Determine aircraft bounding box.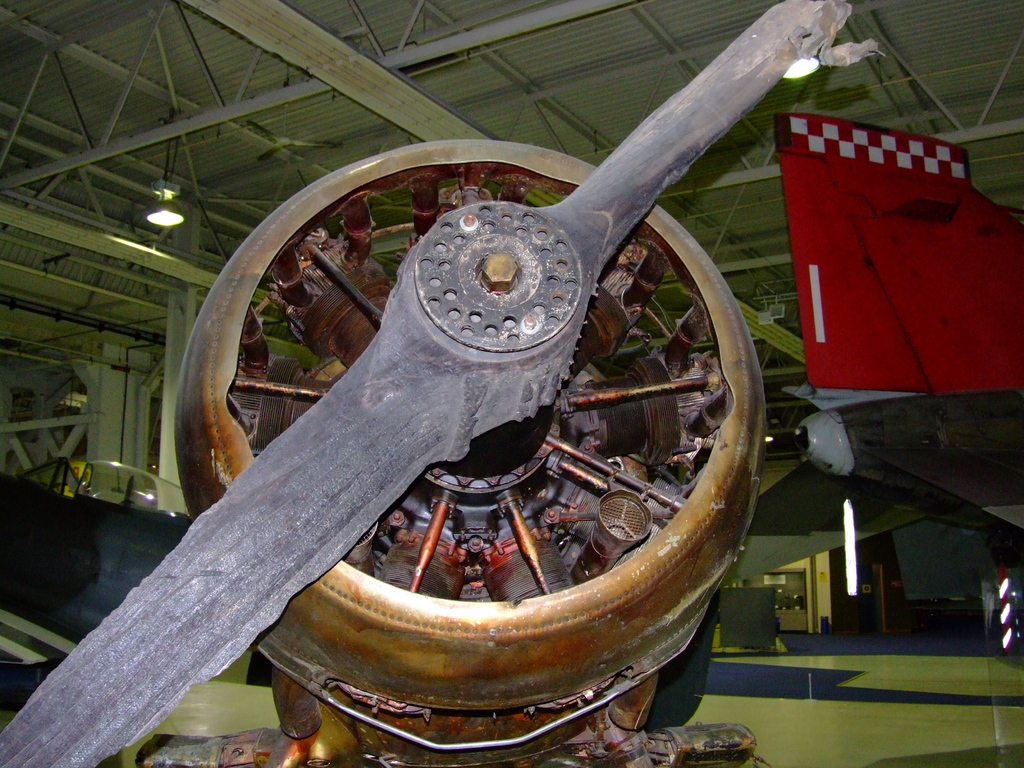
Determined: {"left": 0, "top": 0, "right": 884, "bottom": 767}.
